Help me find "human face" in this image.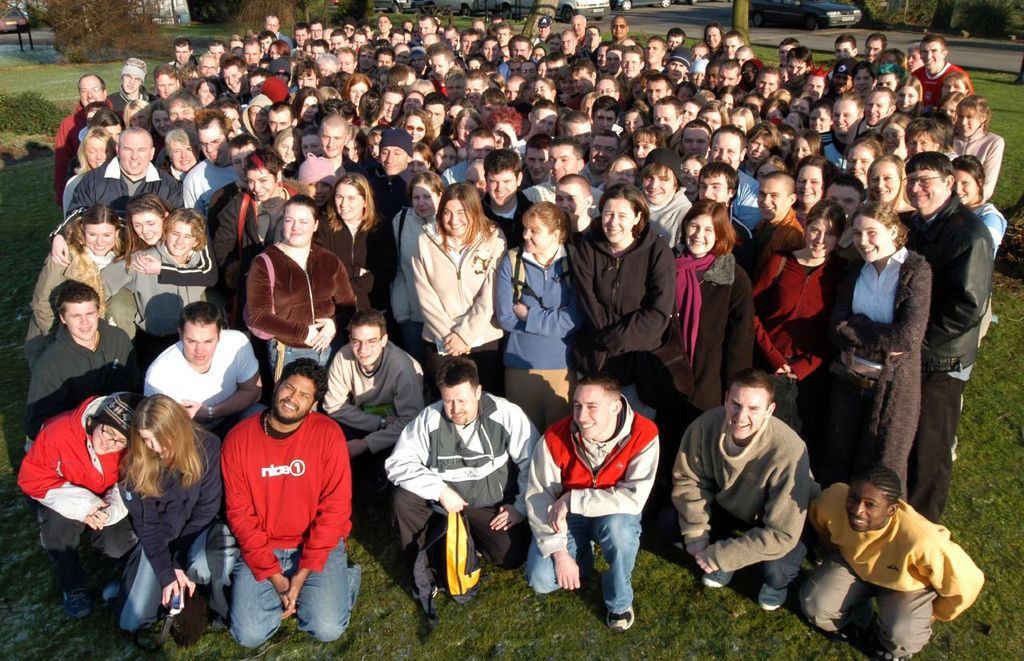
Found it: 130 214 165 242.
